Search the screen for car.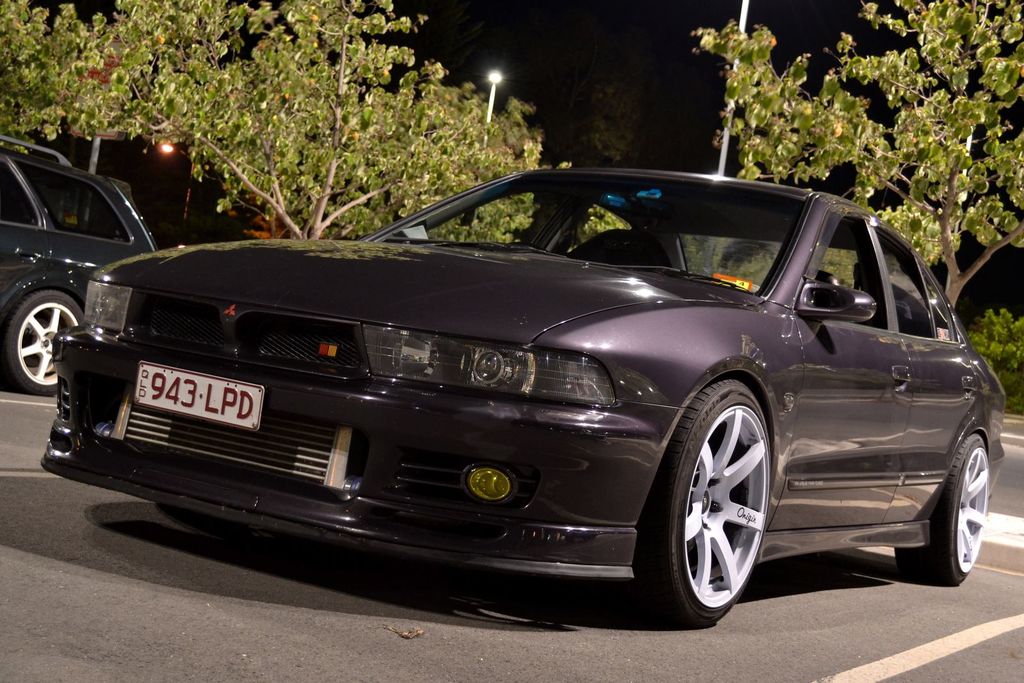
Found at 38,166,1004,631.
